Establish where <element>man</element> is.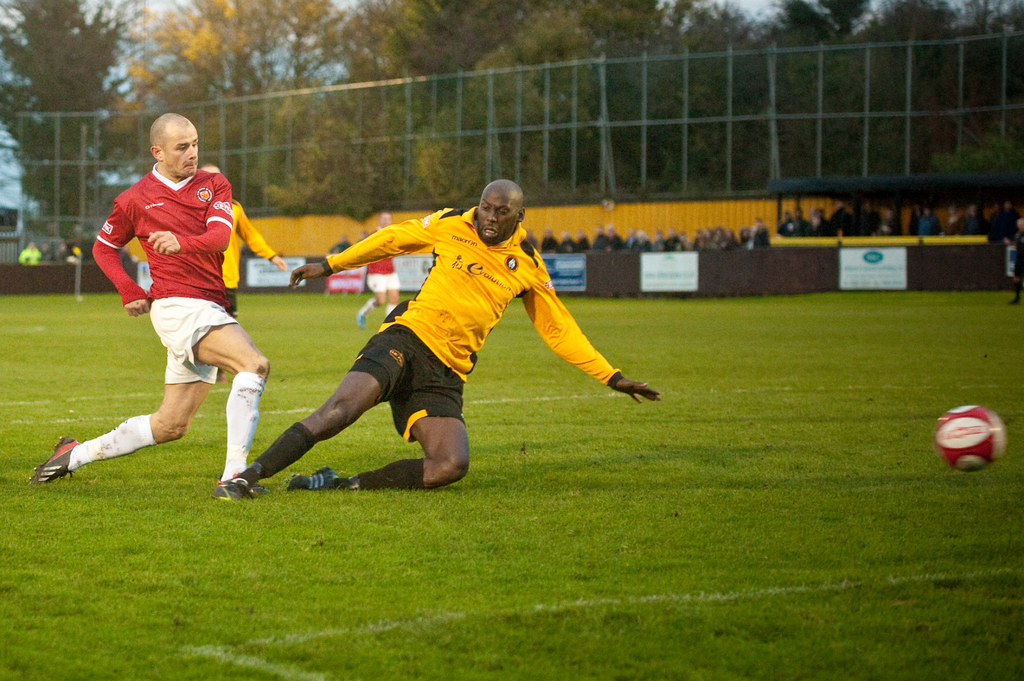
Established at [195,159,289,385].
